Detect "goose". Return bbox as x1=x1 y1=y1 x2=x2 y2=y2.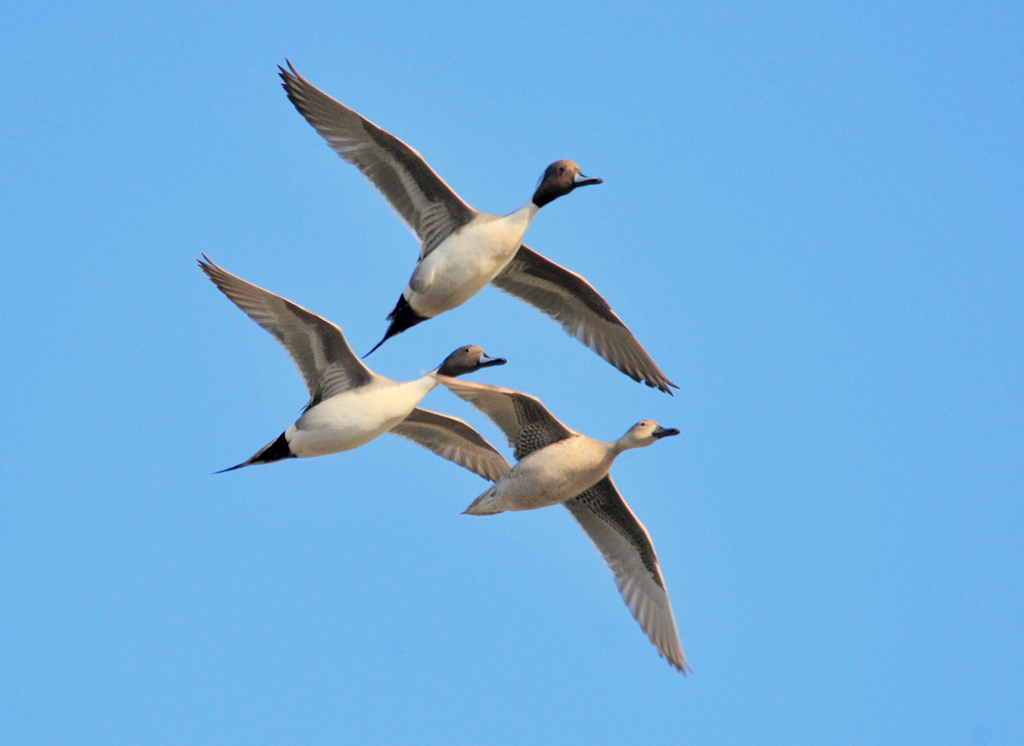
x1=194 y1=254 x2=509 y2=468.
